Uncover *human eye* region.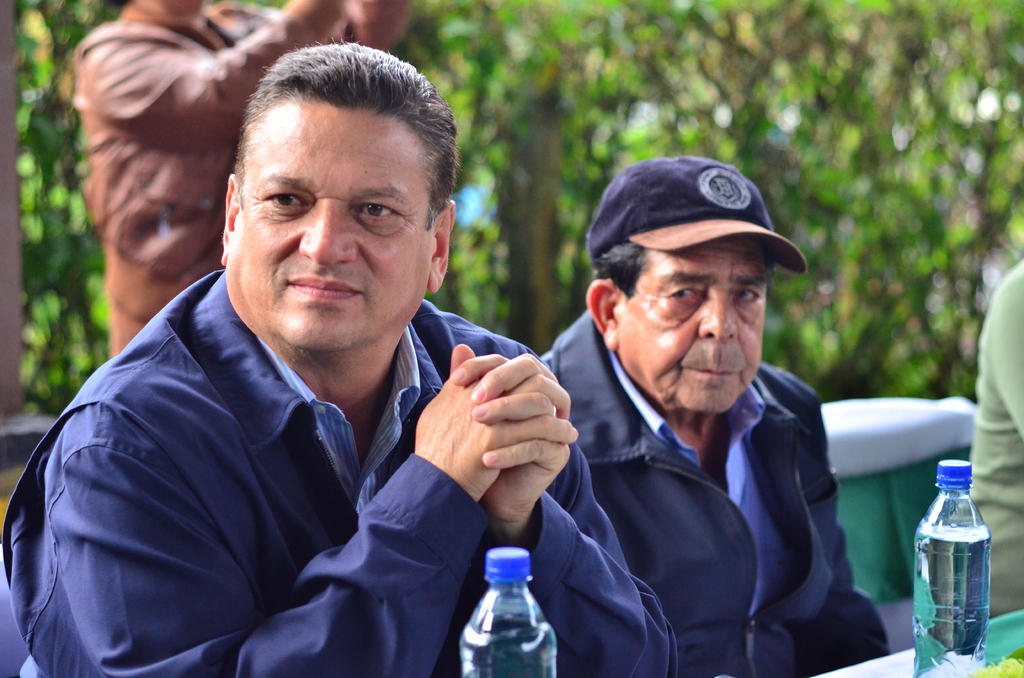
Uncovered: <bbox>735, 286, 762, 305</bbox>.
